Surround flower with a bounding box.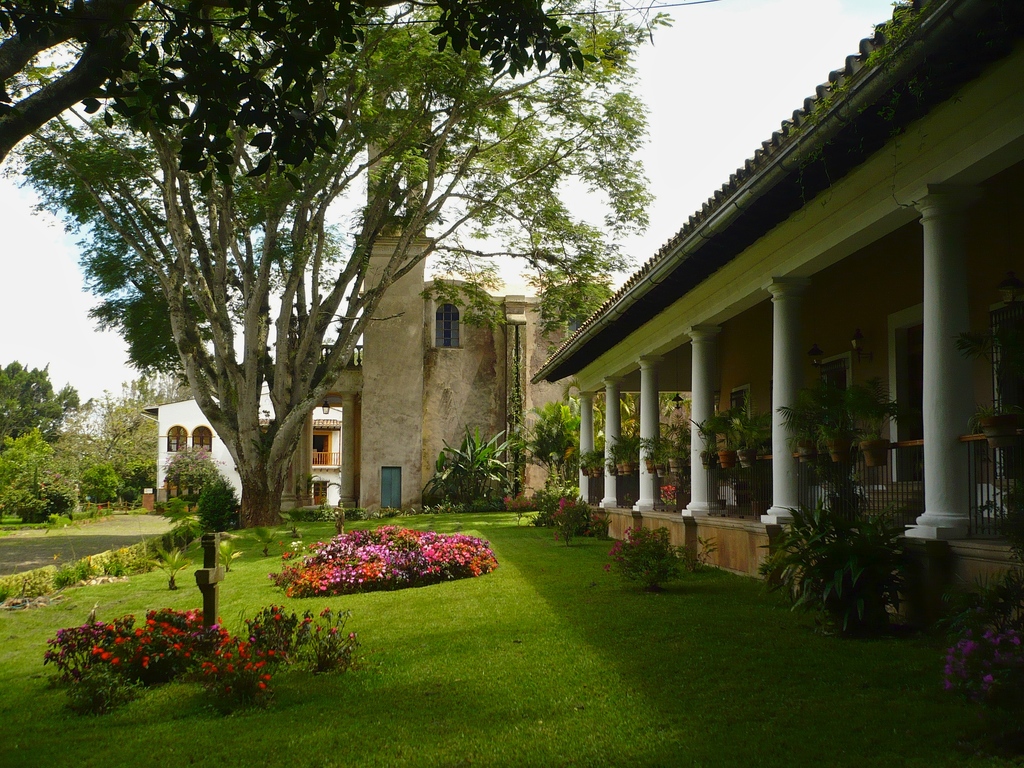
46,639,51,643.
